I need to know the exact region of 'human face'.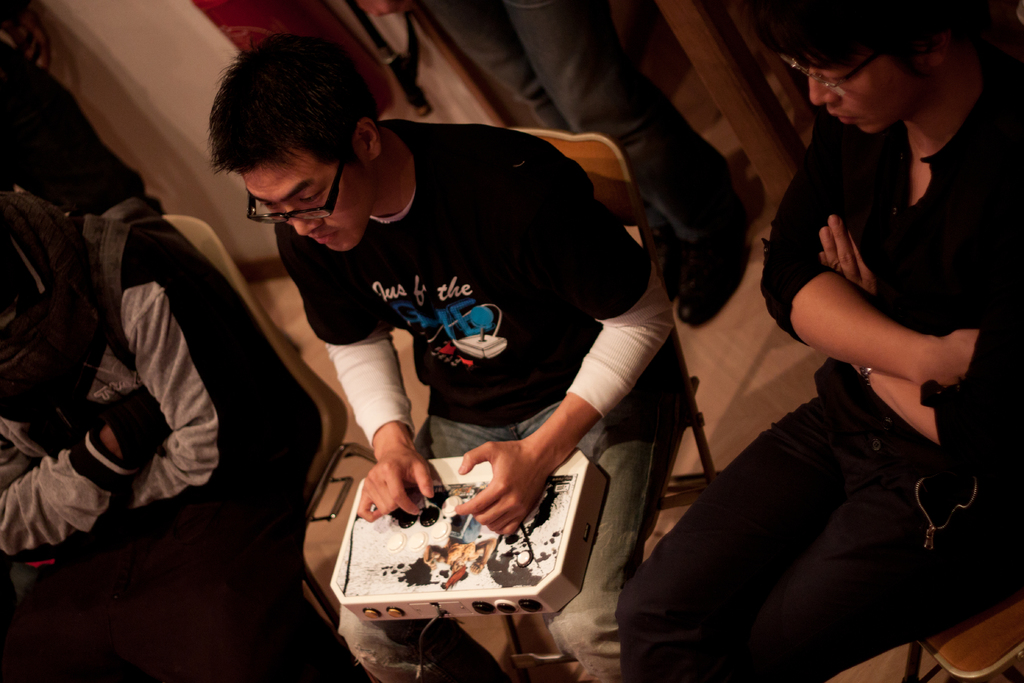
Region: (x1=797, y1=47, x2=938, y2=133).
